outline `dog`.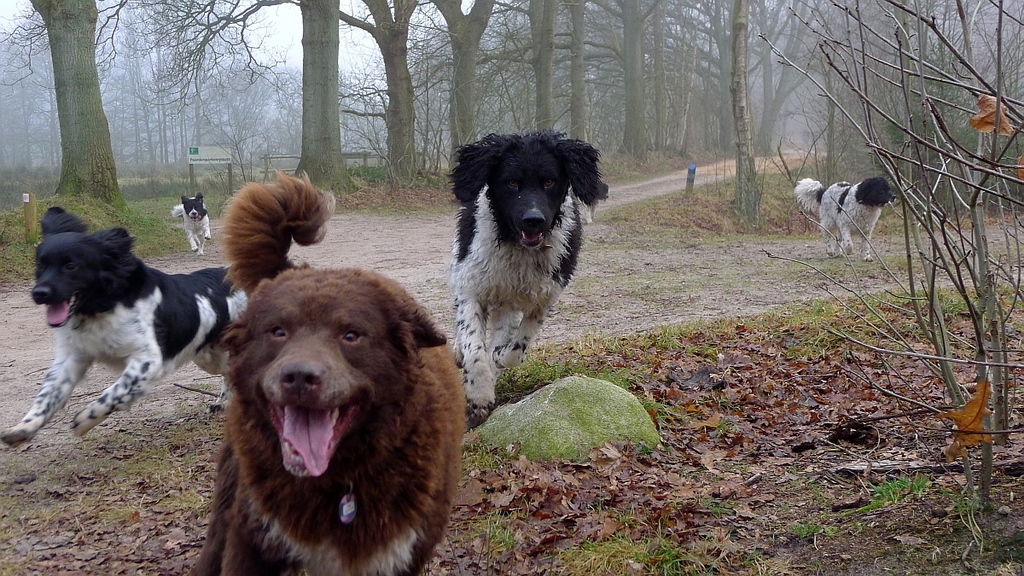
Outline: x1=794 y1=177 x2=894 y2=259.
